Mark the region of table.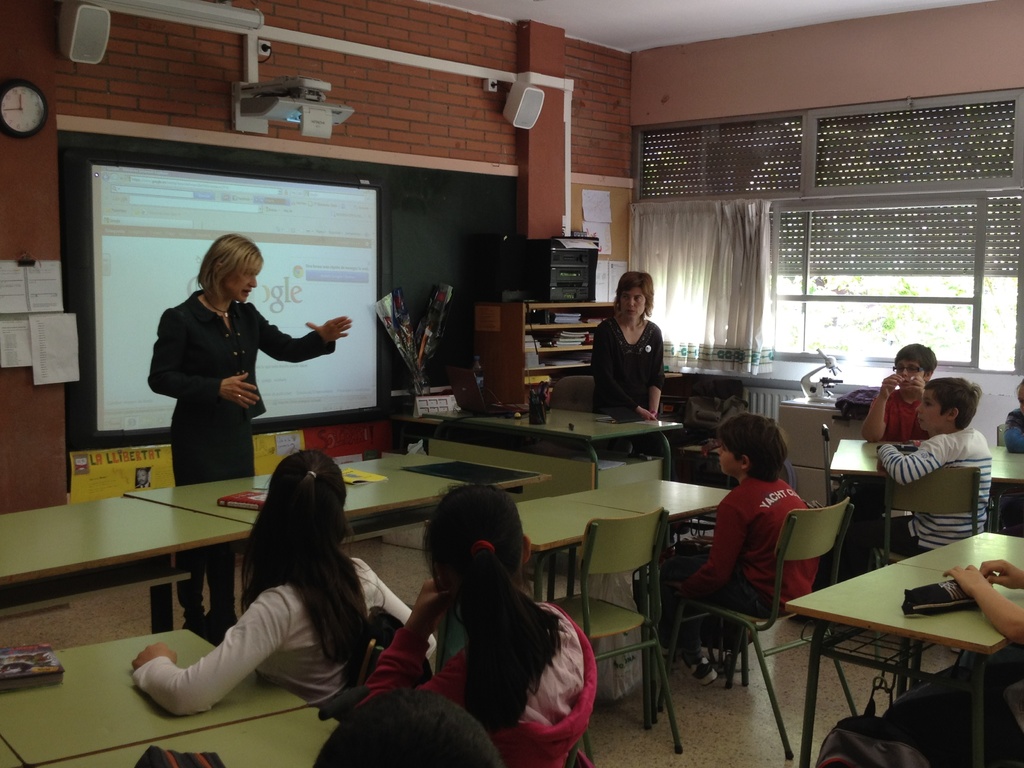
Region: locate(776, 514, 1023, 759).
